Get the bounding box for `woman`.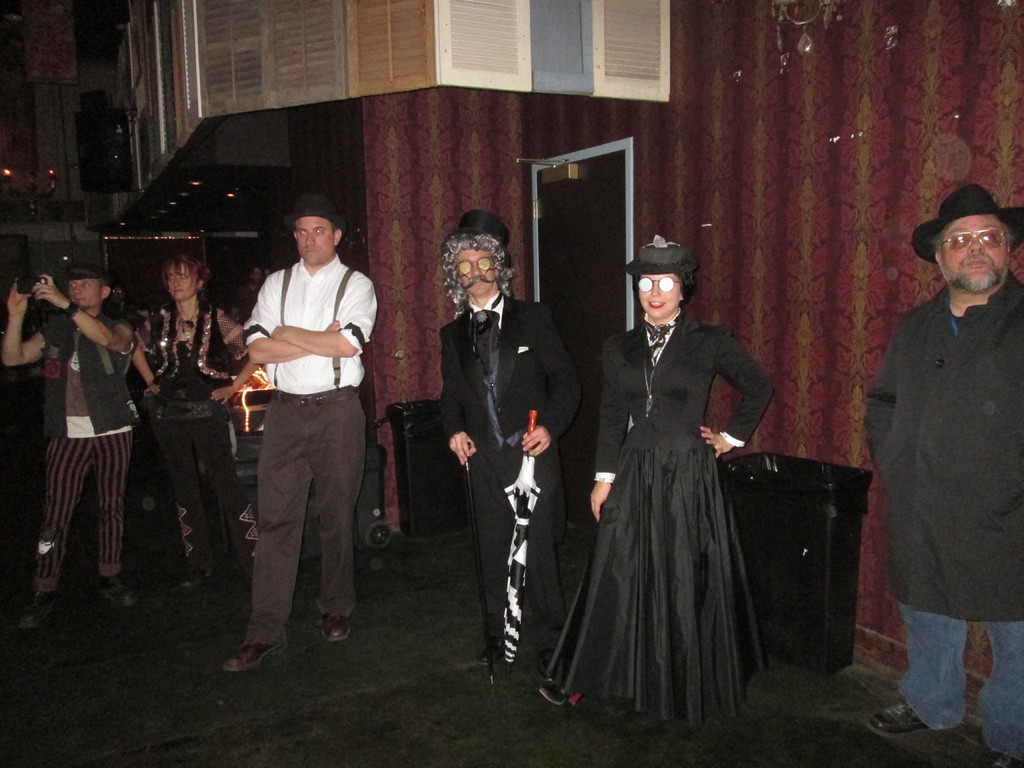
[x1=568, y1=211, x2=780, y2=739].
